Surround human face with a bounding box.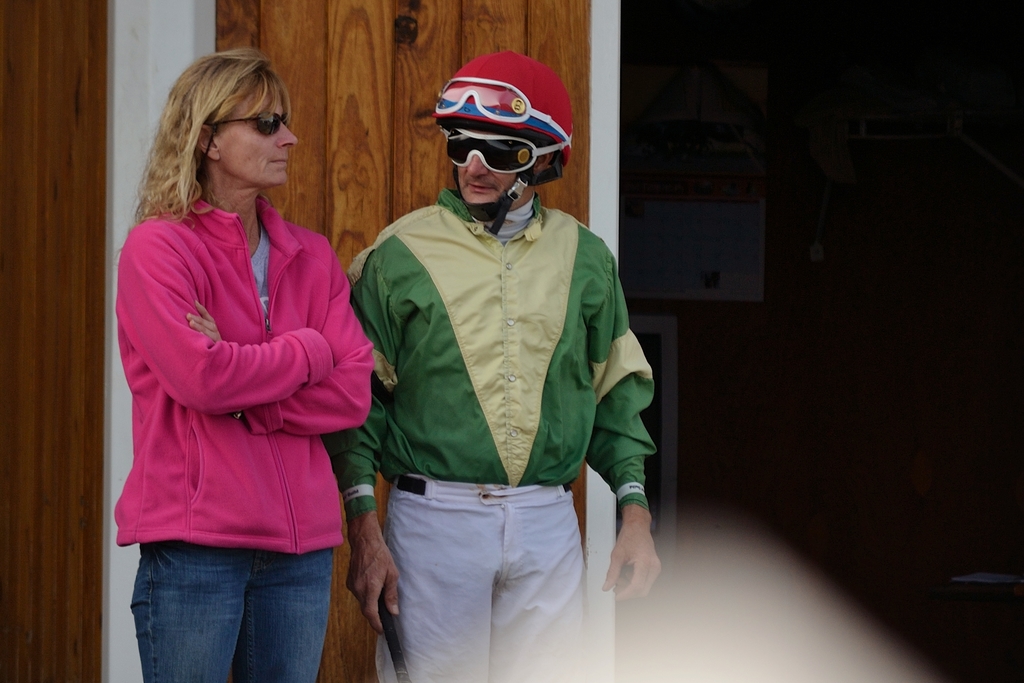
454 152 522 210.
